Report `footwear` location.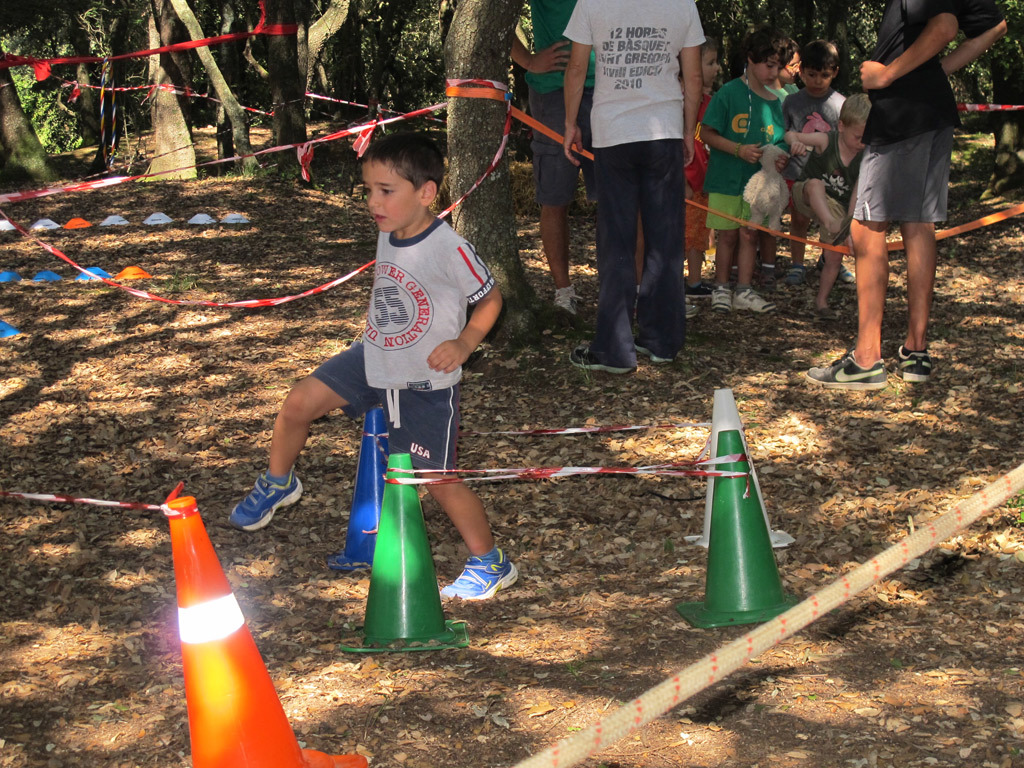
Report: region(711, 284, 734, 314).
